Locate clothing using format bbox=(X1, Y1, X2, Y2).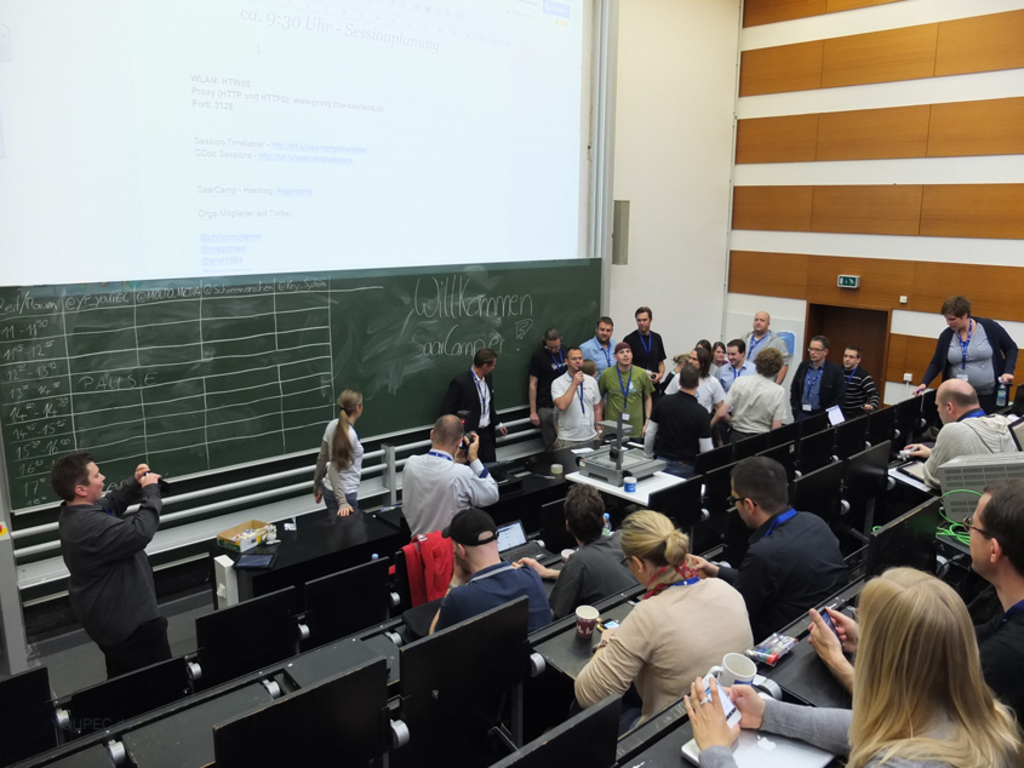
bbox=(720, 509, 852, 636).
